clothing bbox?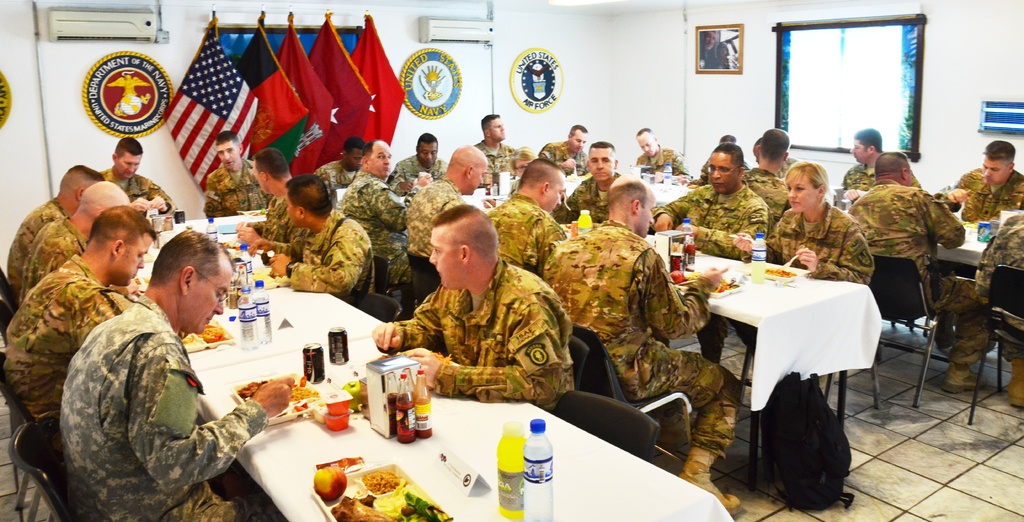
[0, 256, 133, 436]
